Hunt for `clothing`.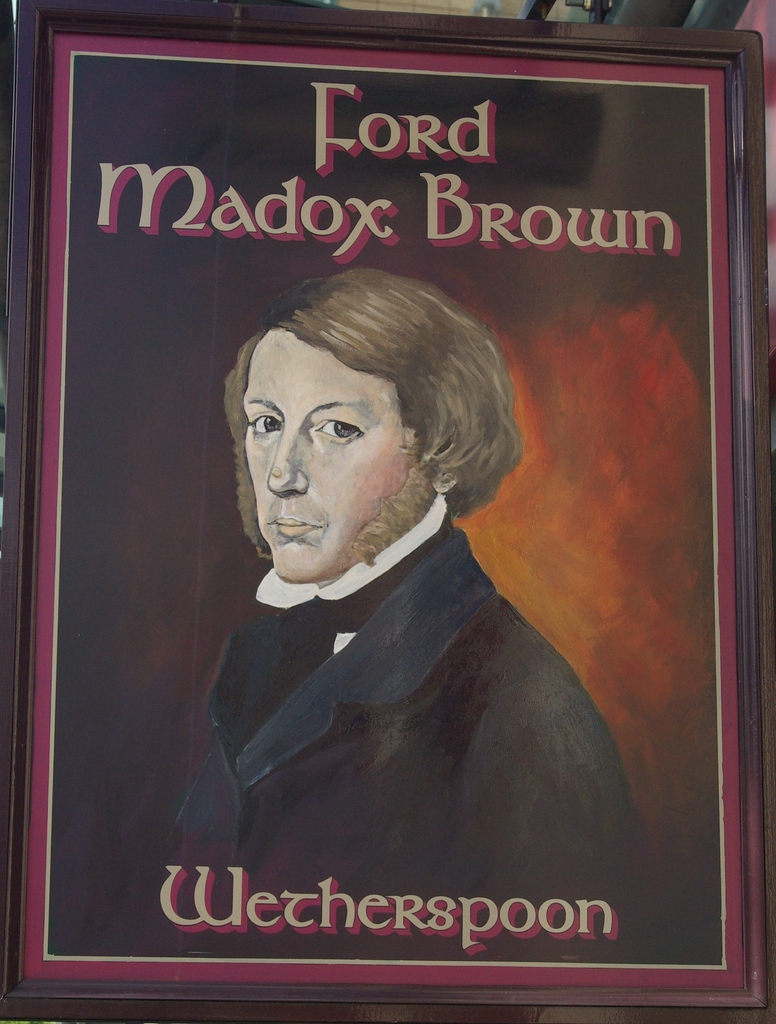
Hunted down at [156,479,630,931].
